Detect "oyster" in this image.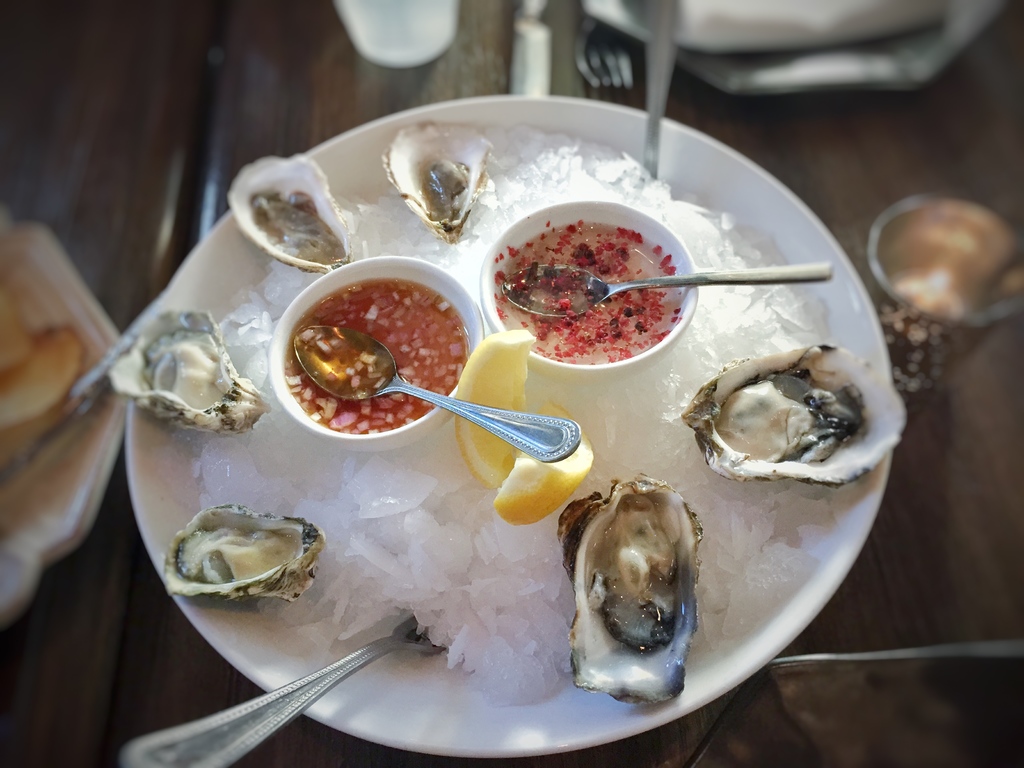
Detection: region(227, 154, 353, 271).
